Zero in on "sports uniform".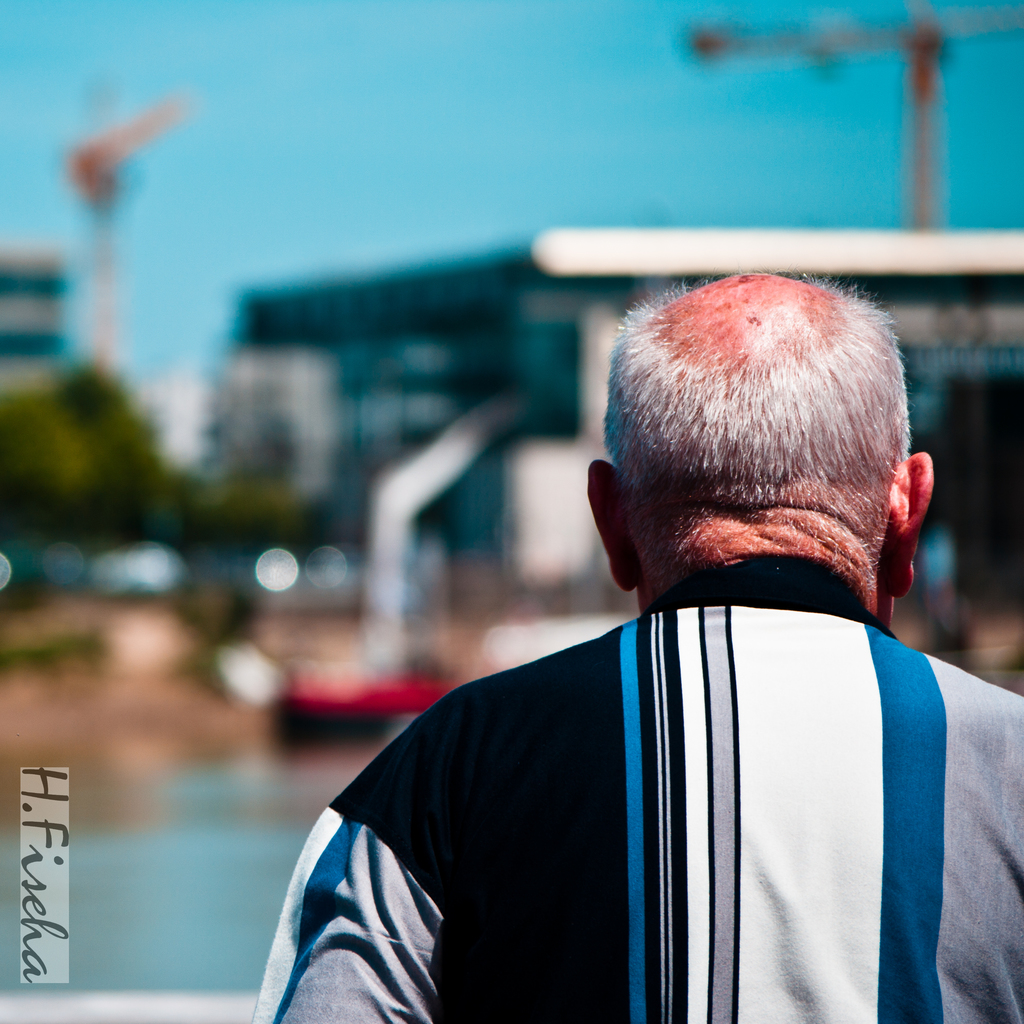
Zeroed in: 279:259:1001:1023.
